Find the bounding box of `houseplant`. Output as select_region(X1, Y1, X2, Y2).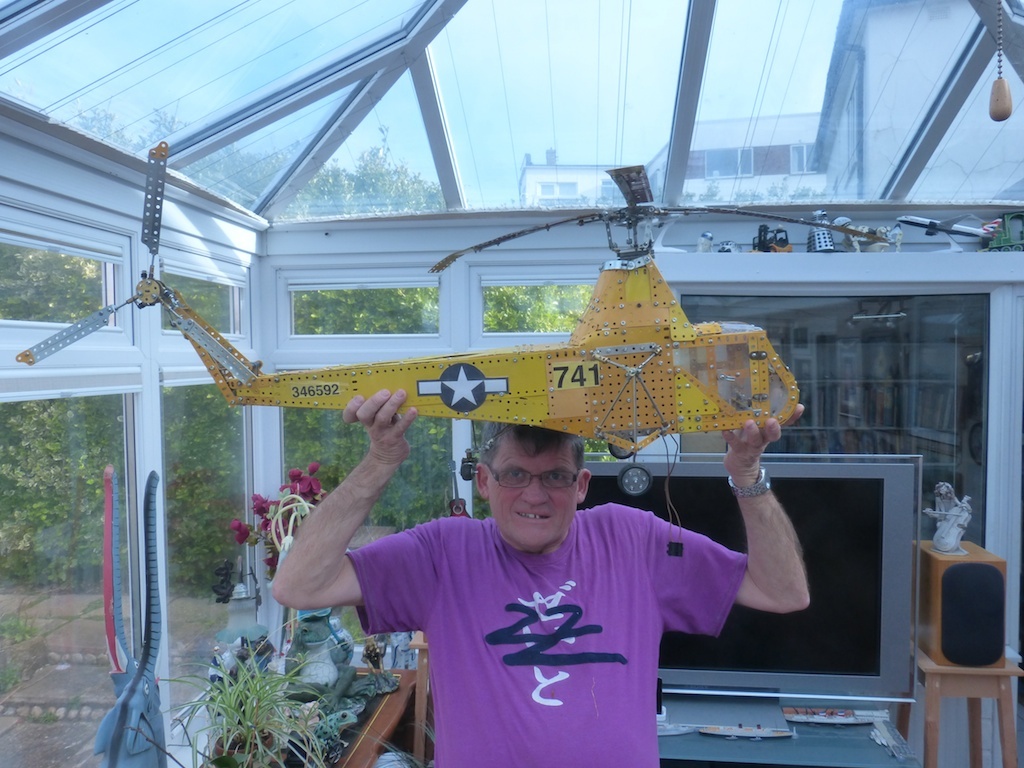
select_region(148, 610, 387, 767).
